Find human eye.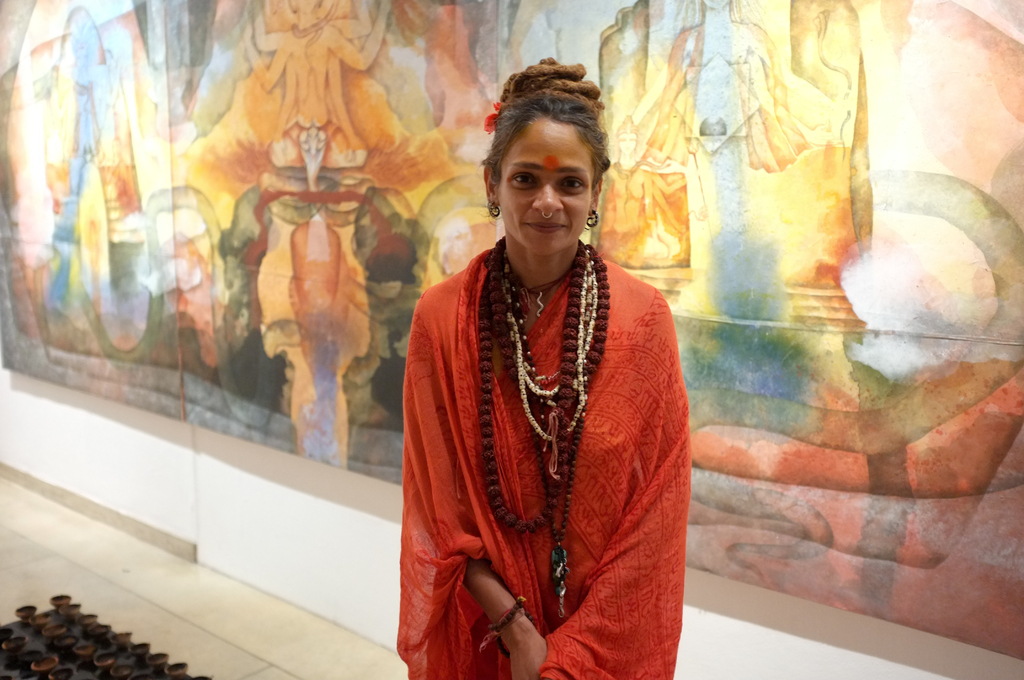
bbox=[510, 170, 536, 186].
